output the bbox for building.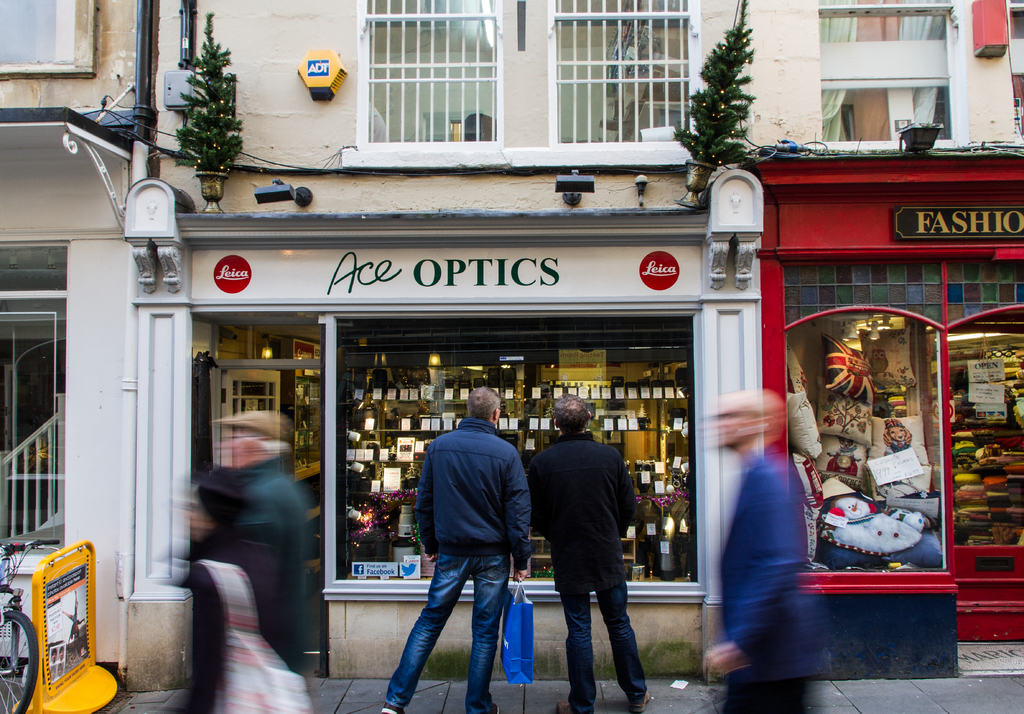
0,0,1023,682.
